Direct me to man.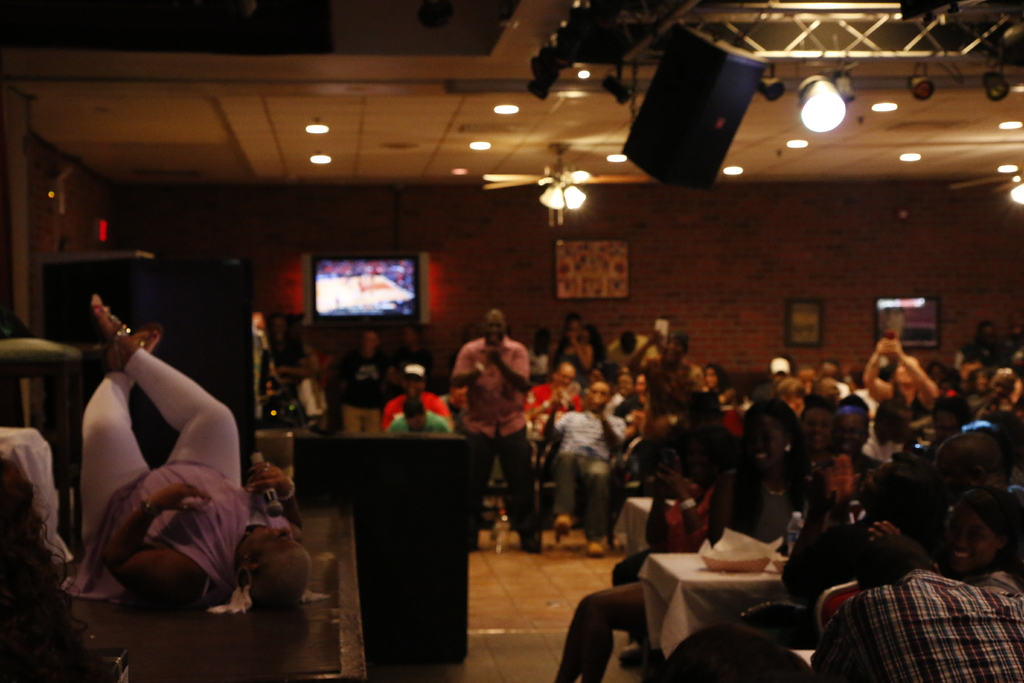
Direction: bbox(381, 361, 443, 427).
